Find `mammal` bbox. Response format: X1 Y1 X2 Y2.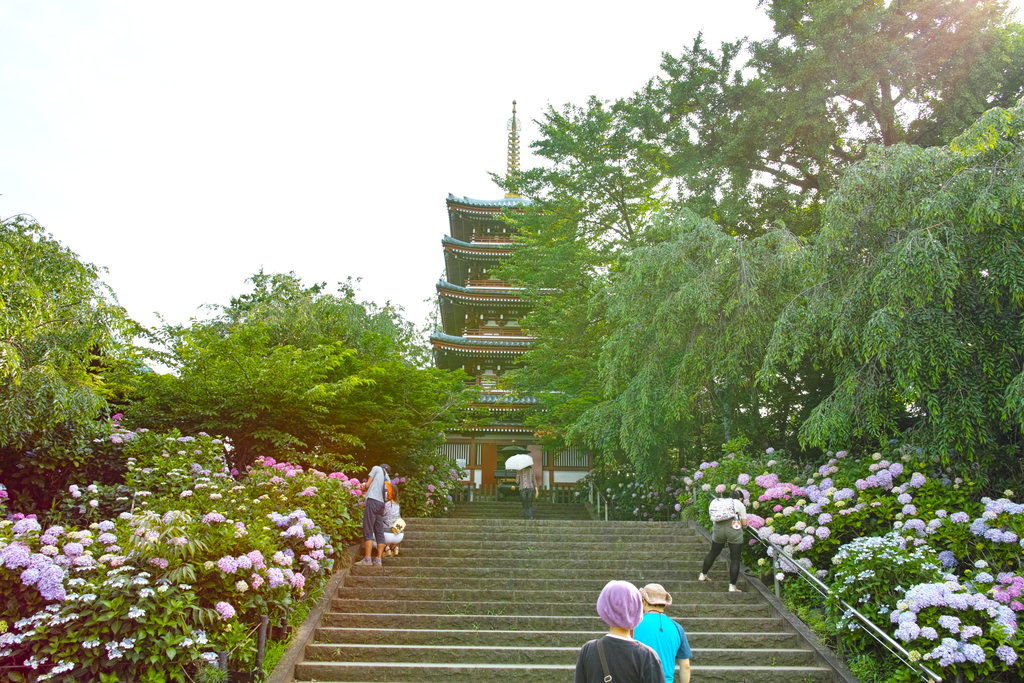
371 486 403 557.
